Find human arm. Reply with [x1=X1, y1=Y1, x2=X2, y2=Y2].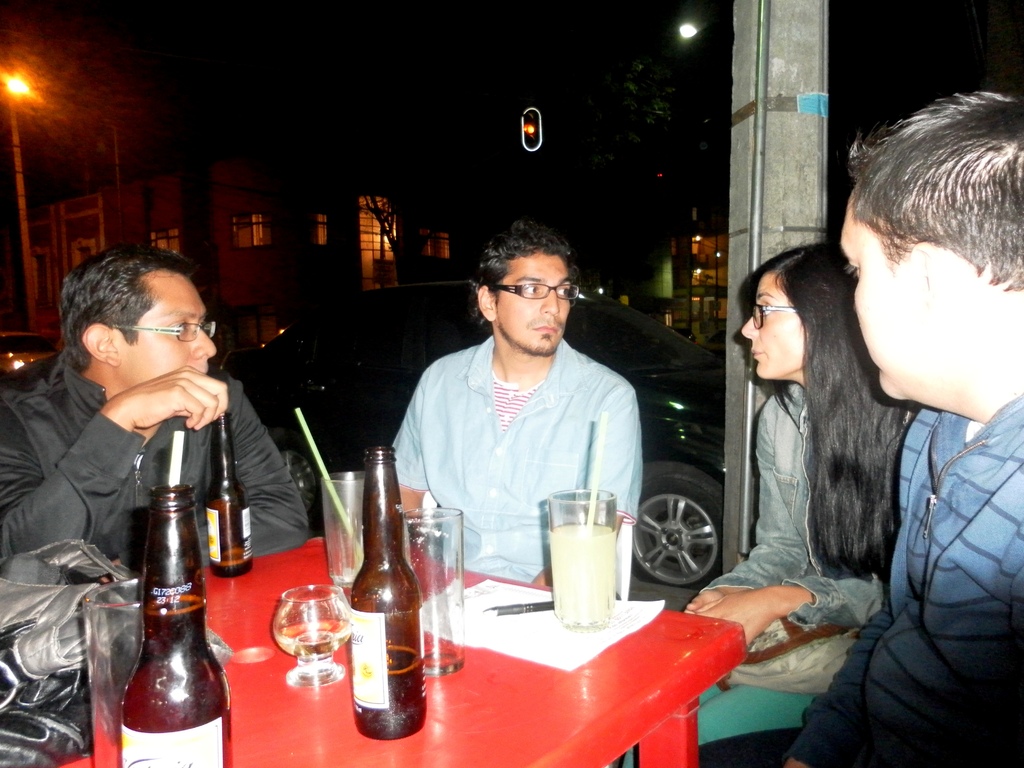
[x1=518, y1=374, x2=641, y2=598].
